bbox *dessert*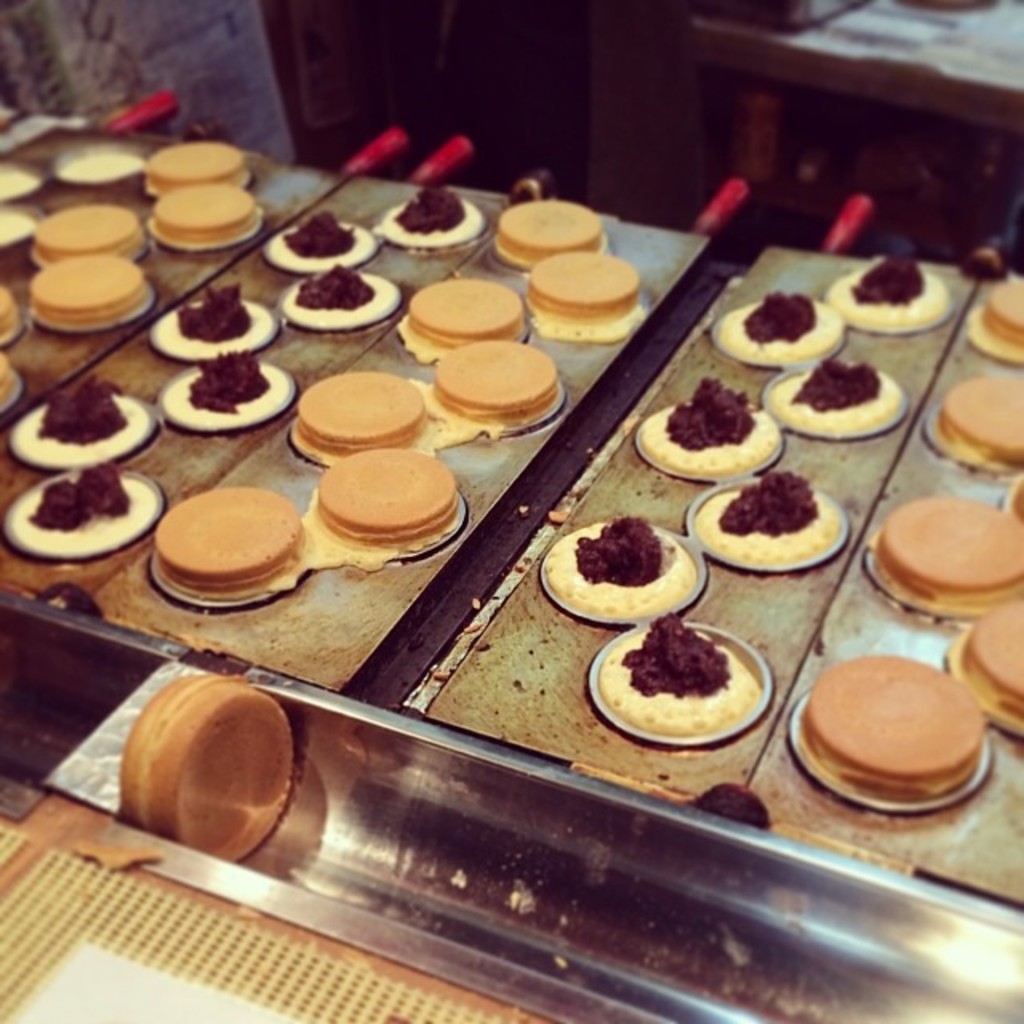
x1=933, y1=374, x2=1022, y2=461
